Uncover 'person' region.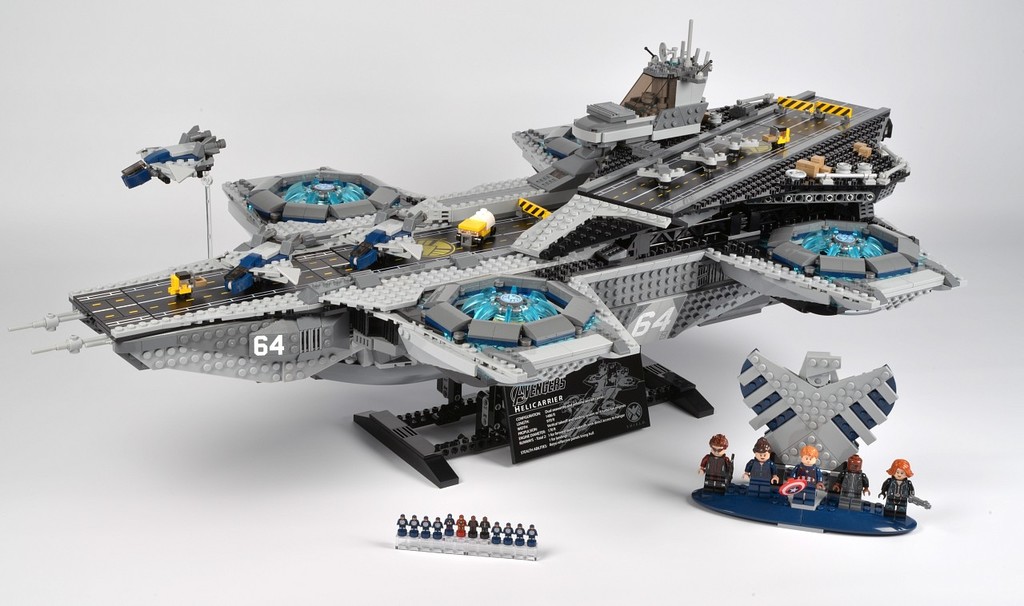
Uncovered: [left=875, top=455, right=918, bottom=530].
